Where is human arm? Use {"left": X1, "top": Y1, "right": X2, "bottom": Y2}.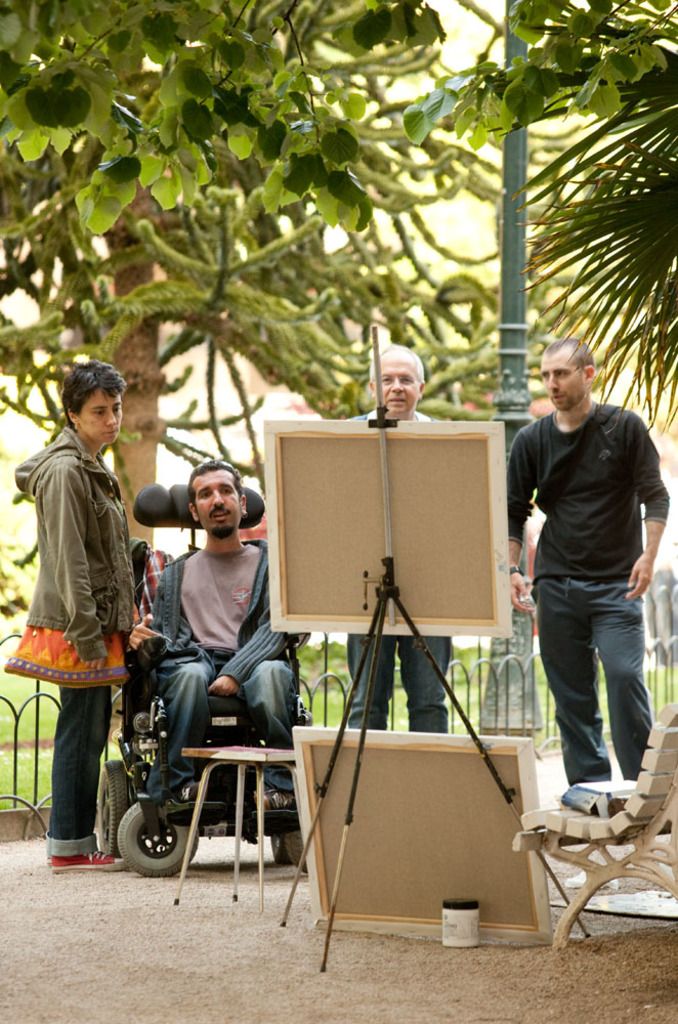
{"left": 208, "top": 560, "right": 302, "bottom": 696}.
